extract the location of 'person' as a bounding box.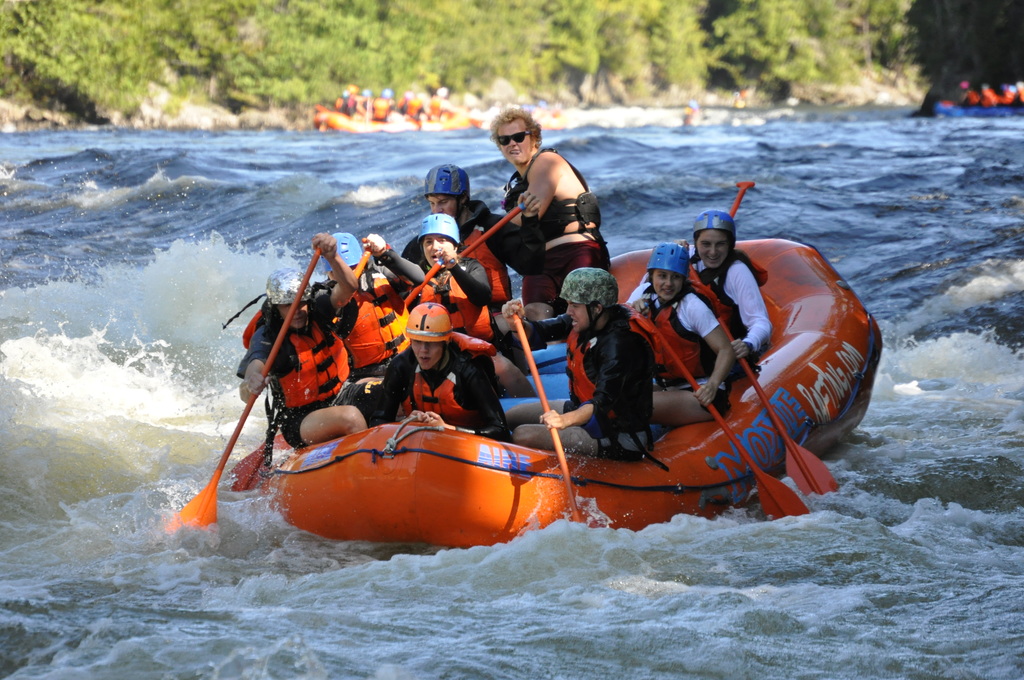
399/161/509/308.
